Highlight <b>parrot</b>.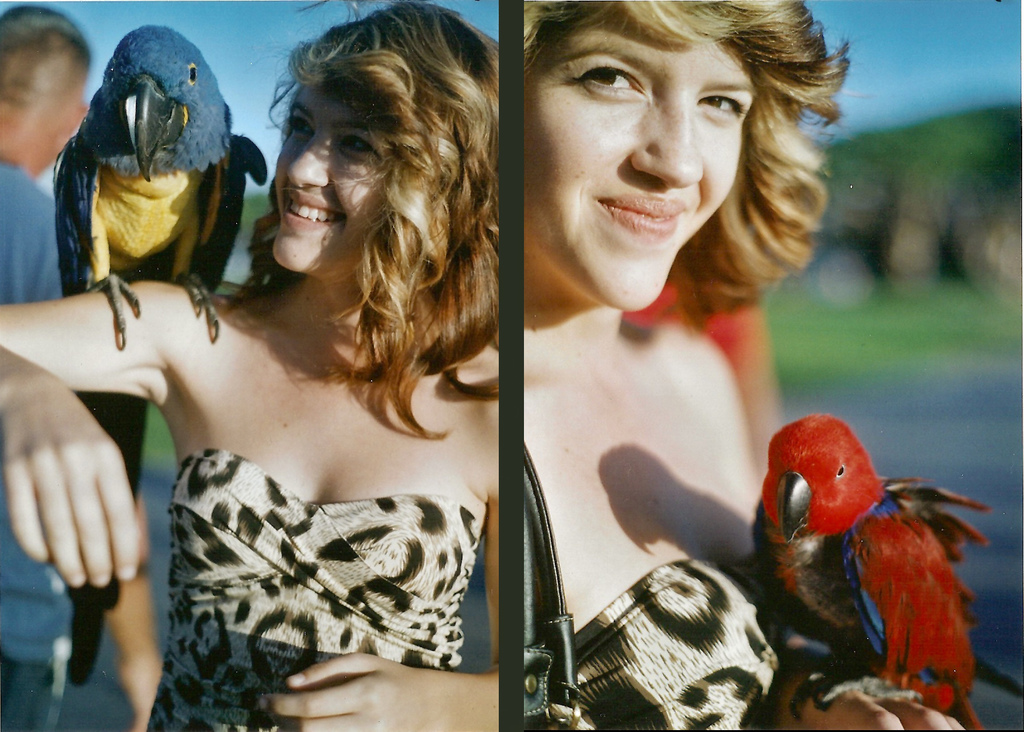
Highlighted region: left=745, top=406, right=984, bottom=726.
